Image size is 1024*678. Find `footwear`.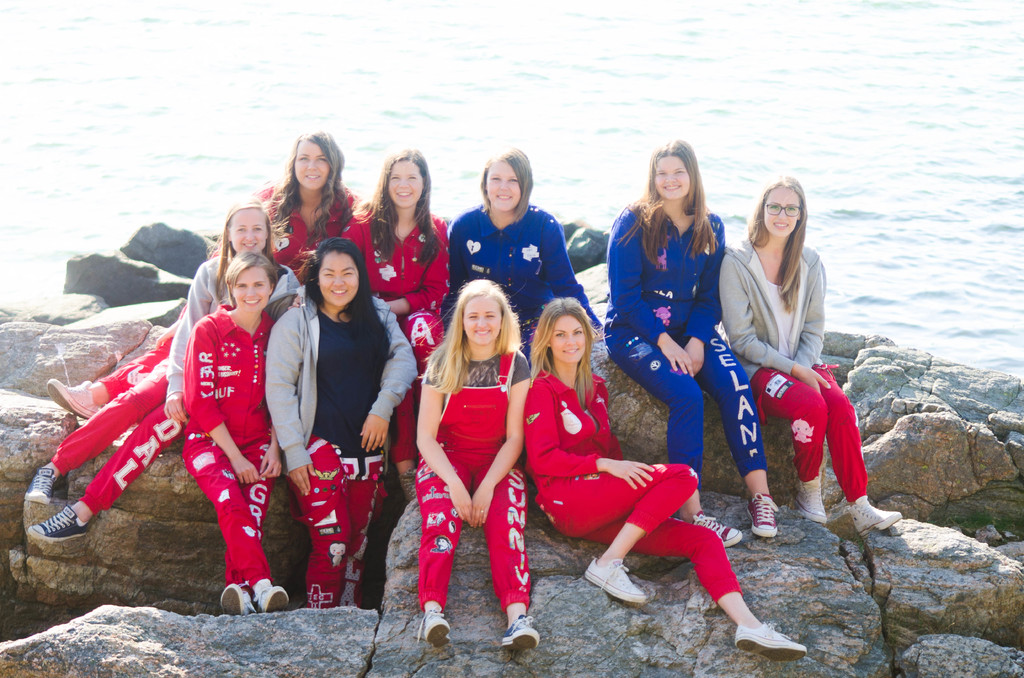
694/512/742/549.
